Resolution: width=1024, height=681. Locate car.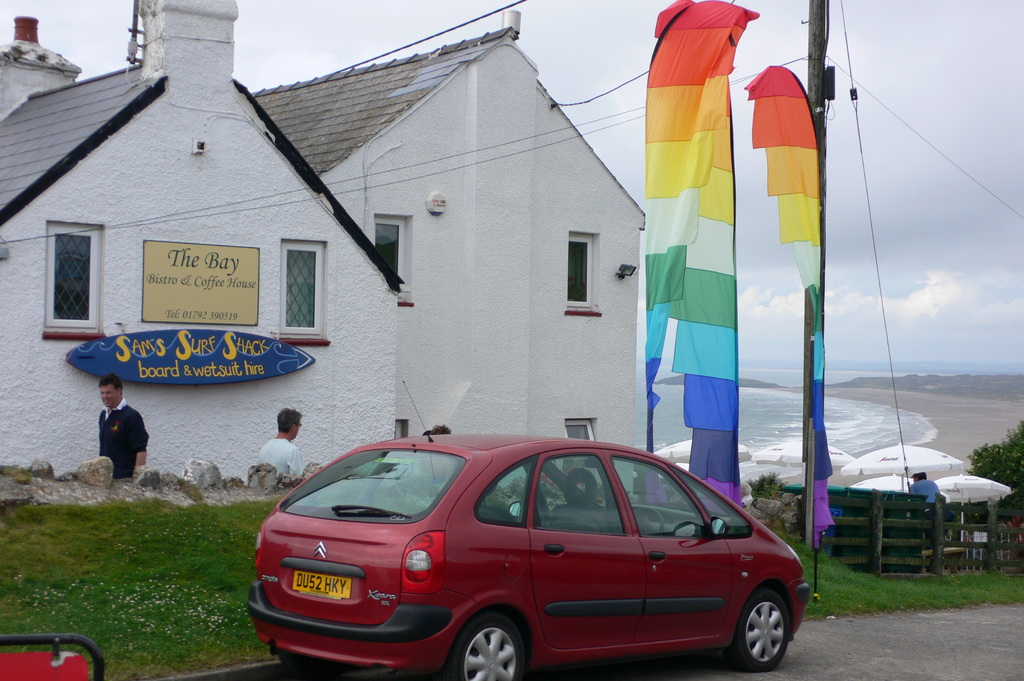
bbox=[249, 382, 816, 680].
